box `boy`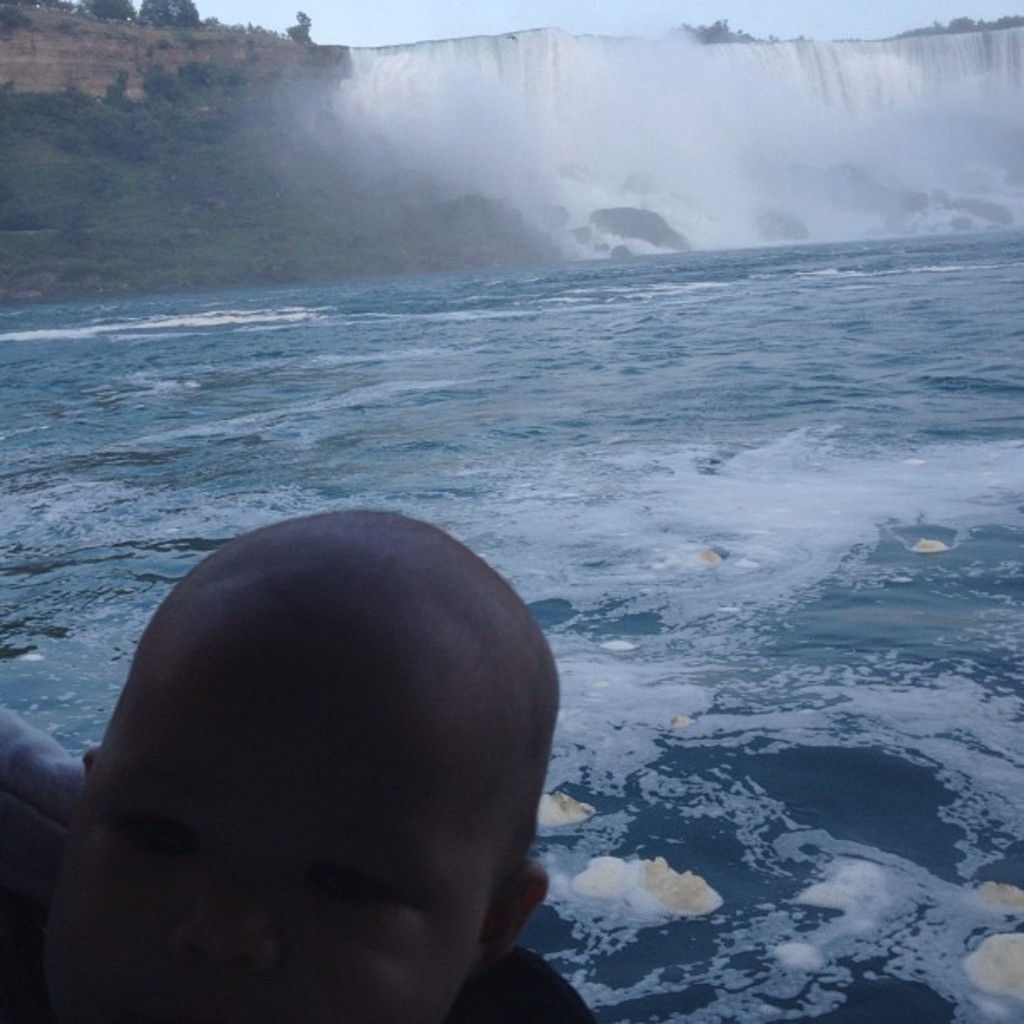
0, 512, 550, 1022
